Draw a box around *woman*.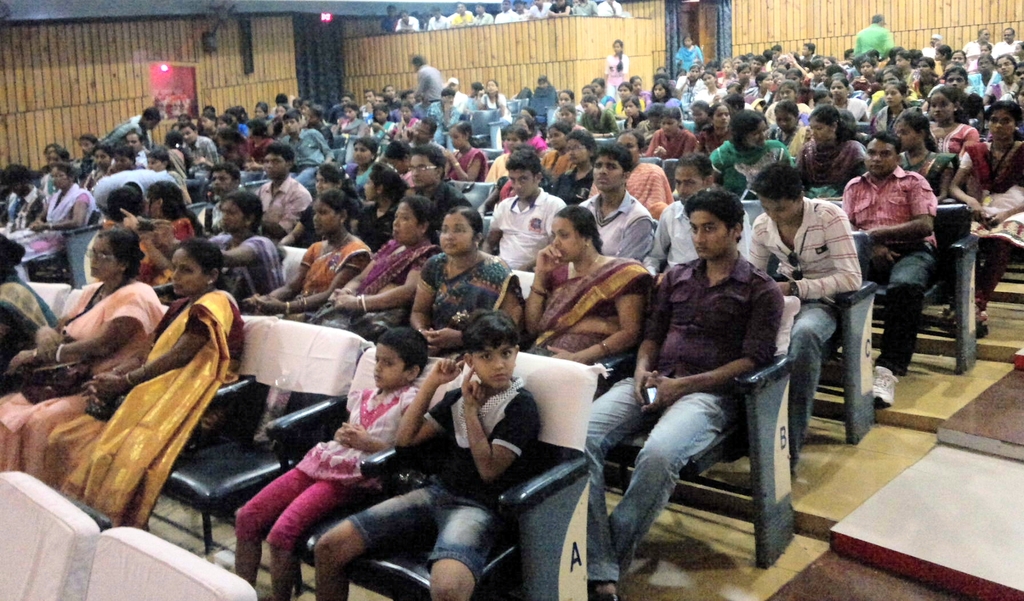
<region>0, 228, 166, 474</region>.
